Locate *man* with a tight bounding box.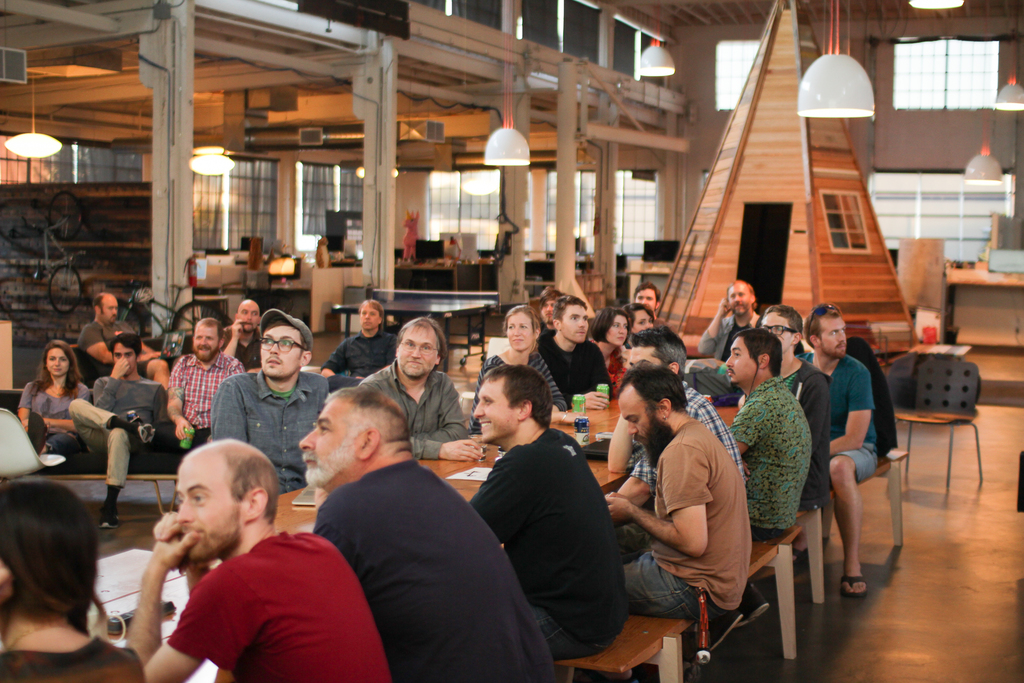
x1=298, y1=383, x2=561, y2=682.
